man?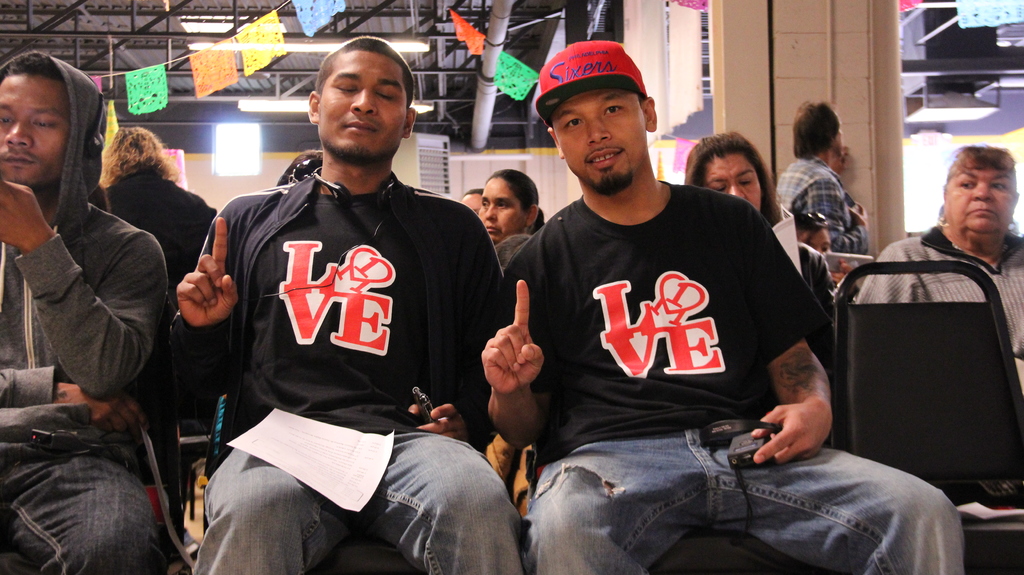
box(0, 49, 166, 574)
